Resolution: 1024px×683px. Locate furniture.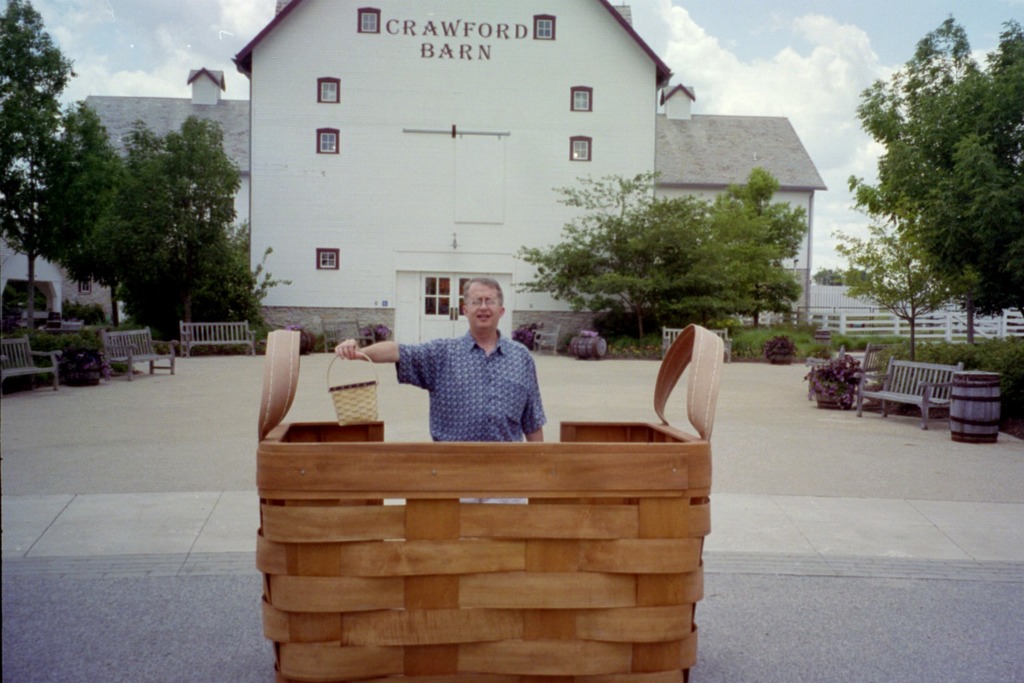
left=853, top=354, right=965, bottom=435.
